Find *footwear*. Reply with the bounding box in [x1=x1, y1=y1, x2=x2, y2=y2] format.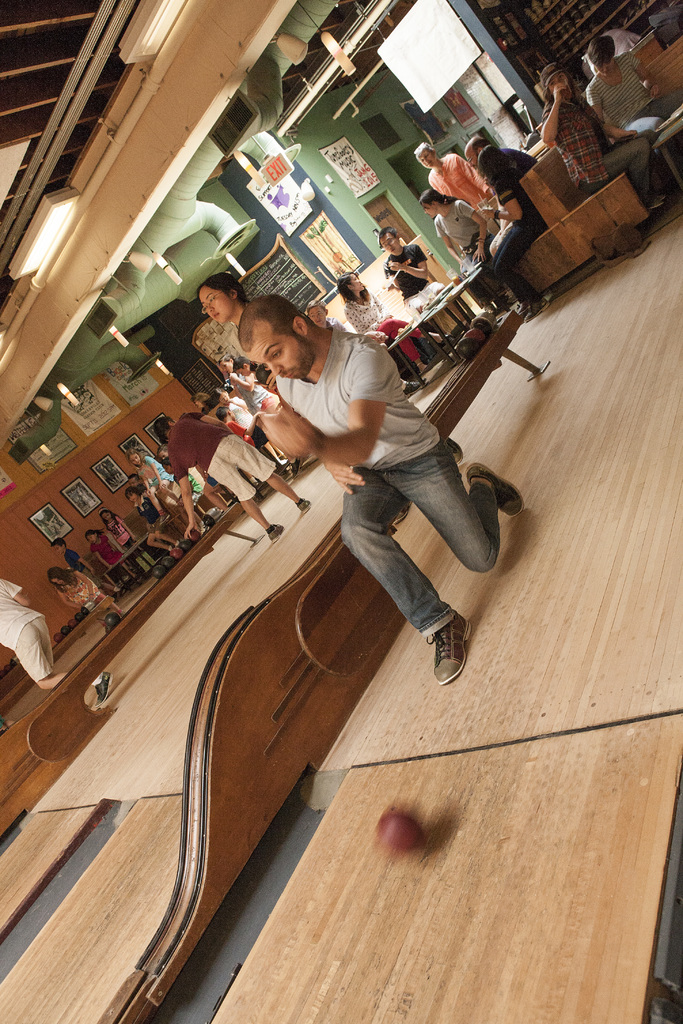
[x1=422, y1=604, x2=470, y2=686].
